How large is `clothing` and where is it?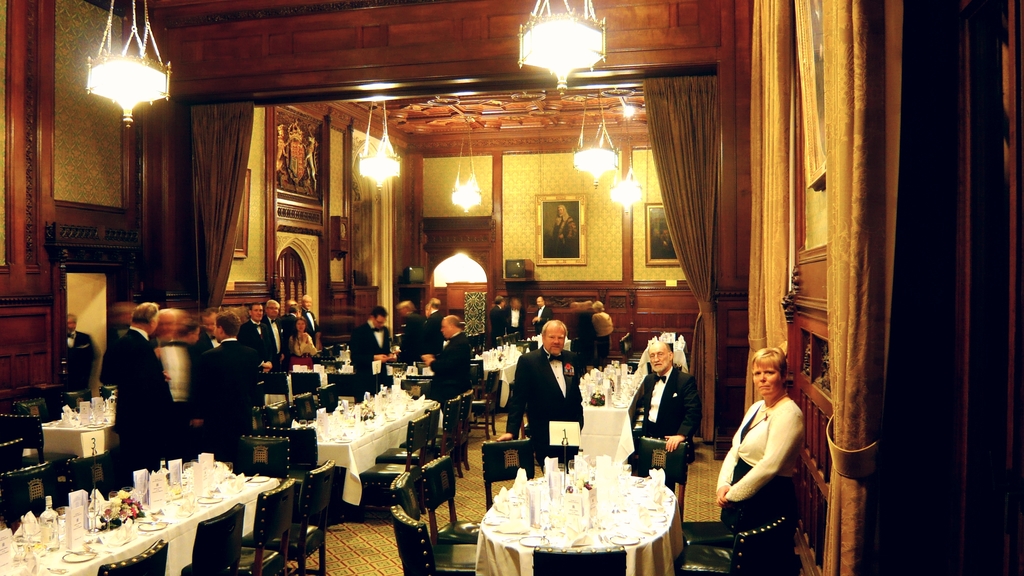
Bounding box: {"left": 499, "top": 297, "right": 518, "bottom": 339}.
